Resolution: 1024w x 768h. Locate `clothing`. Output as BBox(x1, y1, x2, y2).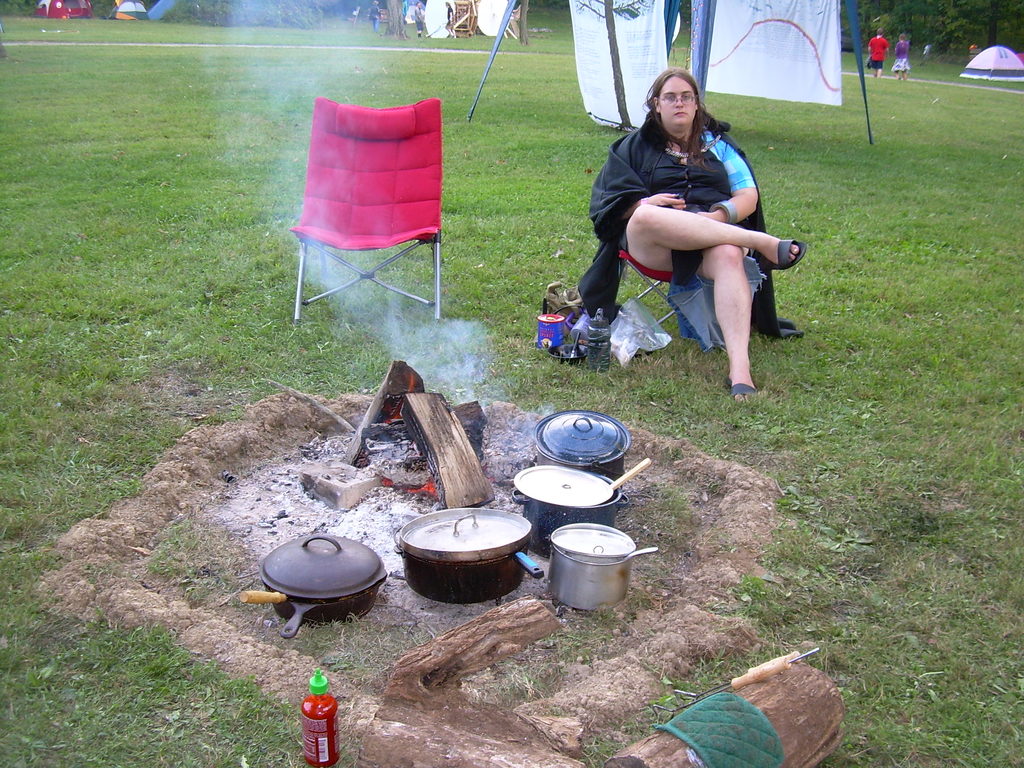
BBox(411, 3, 426, 29).
